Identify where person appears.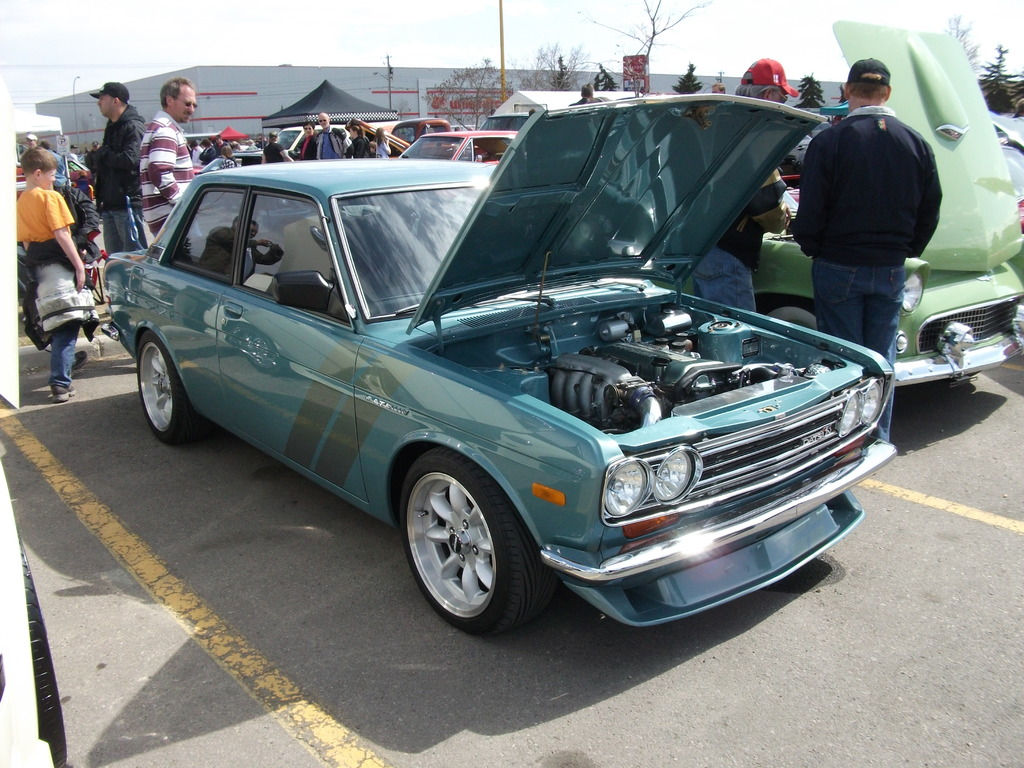
Appears at bbox(687, 58, 790, 317).
